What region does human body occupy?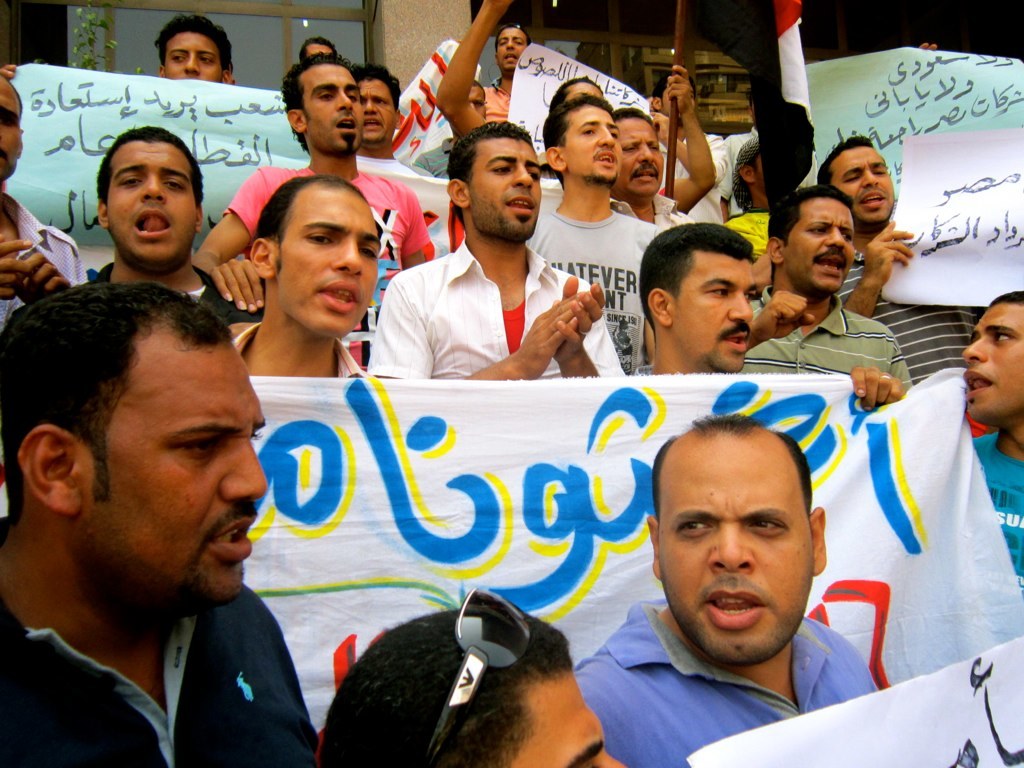
box(962, 289, 1023, 591).
